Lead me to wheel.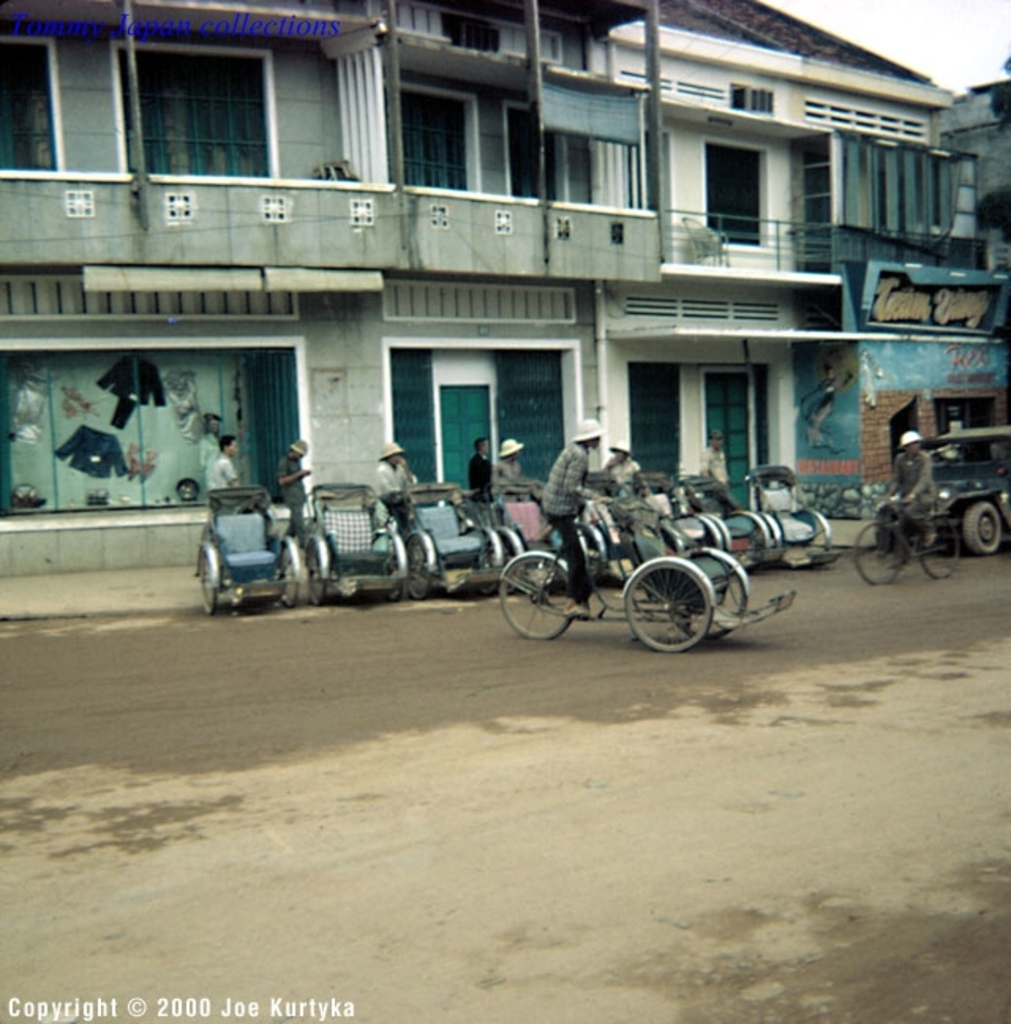
Lead to crop(959, 504, 1002, 556).
